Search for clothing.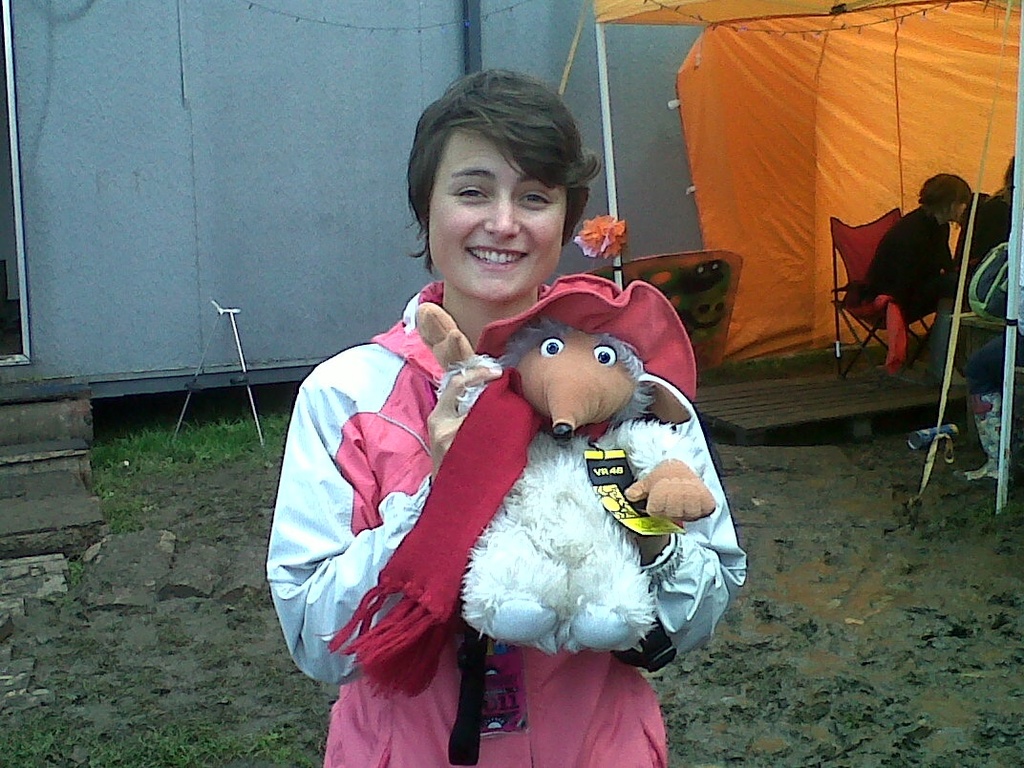
Found at box=[853, 203, 967, 325].
